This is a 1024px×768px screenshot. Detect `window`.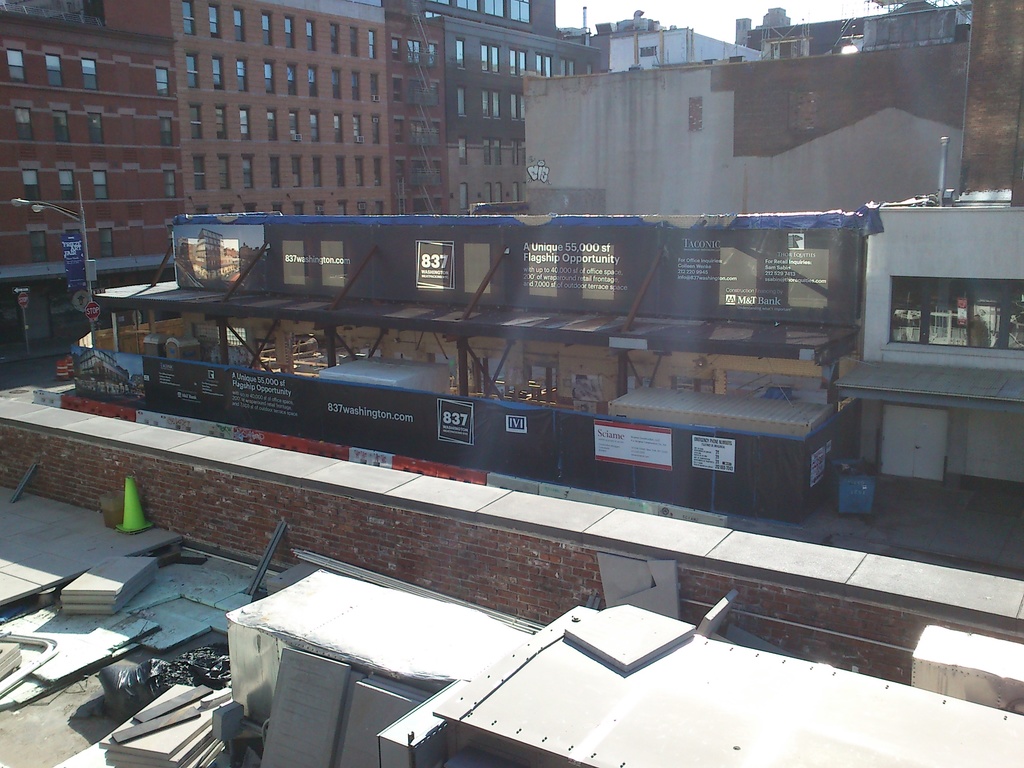
crop(157, 113, 175, 146).
